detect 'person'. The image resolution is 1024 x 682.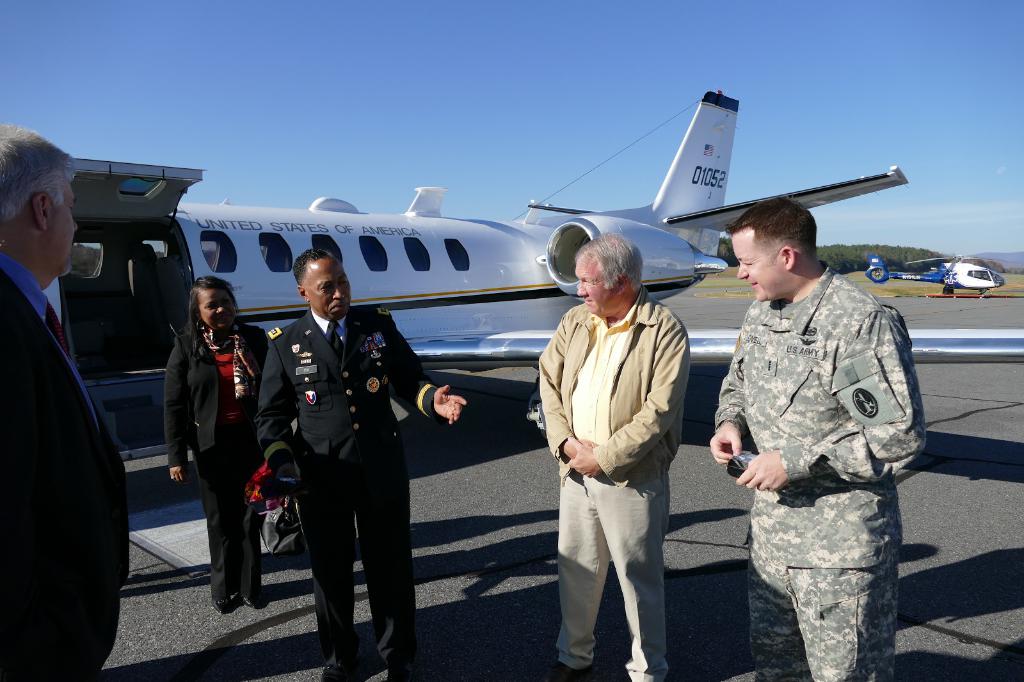
{"x1": 155, "y1": 278, "x2": 263, "y2": 603}.
